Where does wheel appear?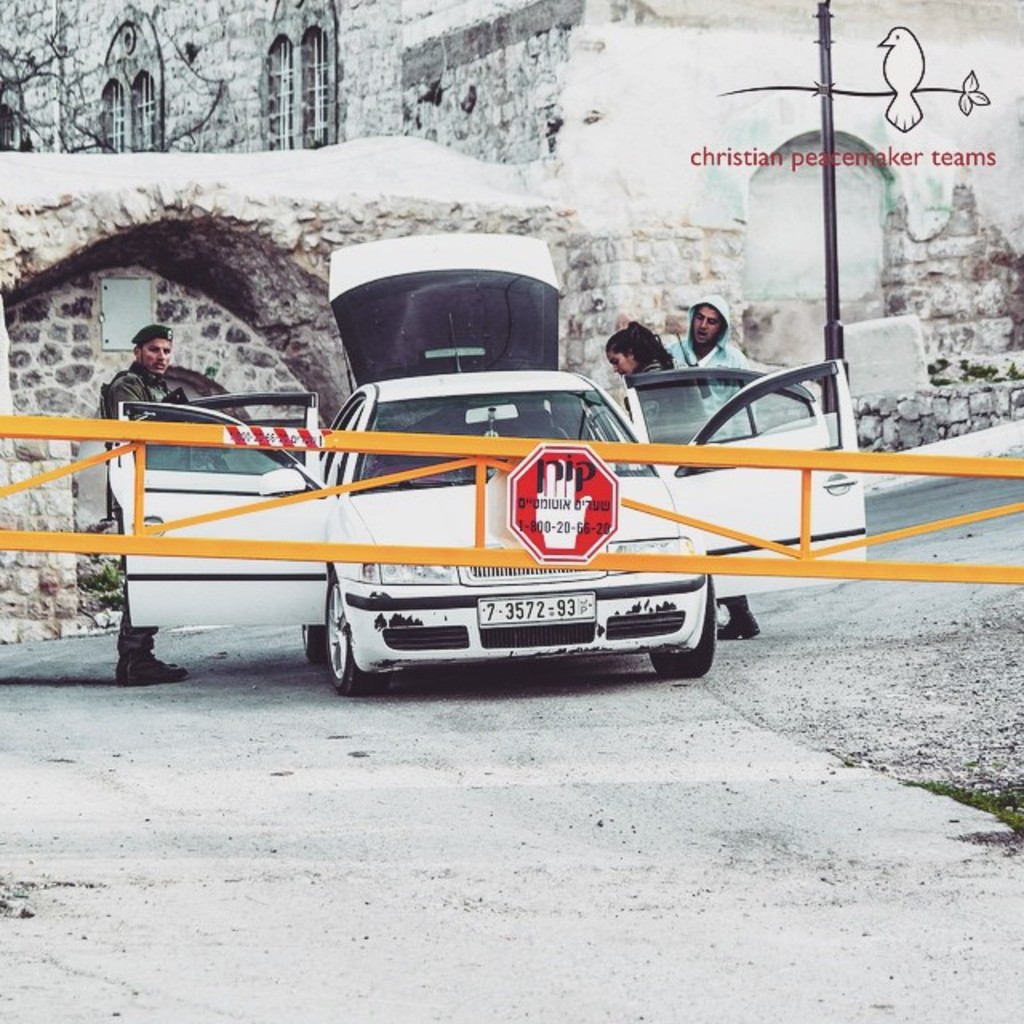
Appears at 650, 571, 715, 680.
